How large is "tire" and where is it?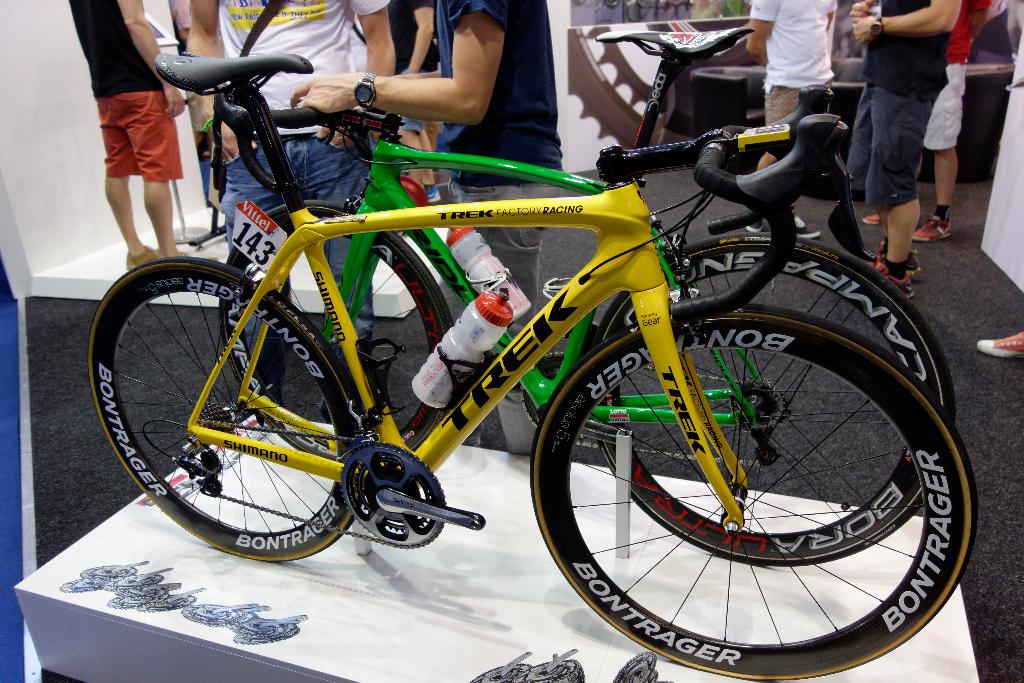
Bounding box: x1=220, y1=200, x2=452, y2=463.
